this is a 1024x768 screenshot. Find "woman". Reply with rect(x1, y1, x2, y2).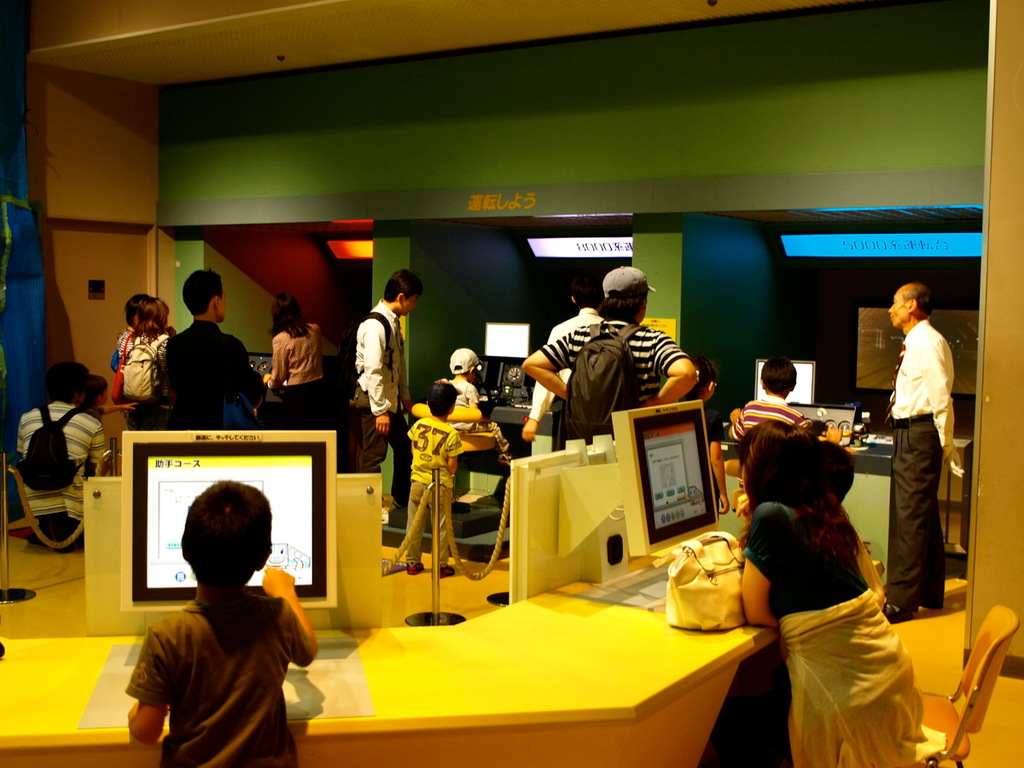
rect(119, 300, 171, 434).
